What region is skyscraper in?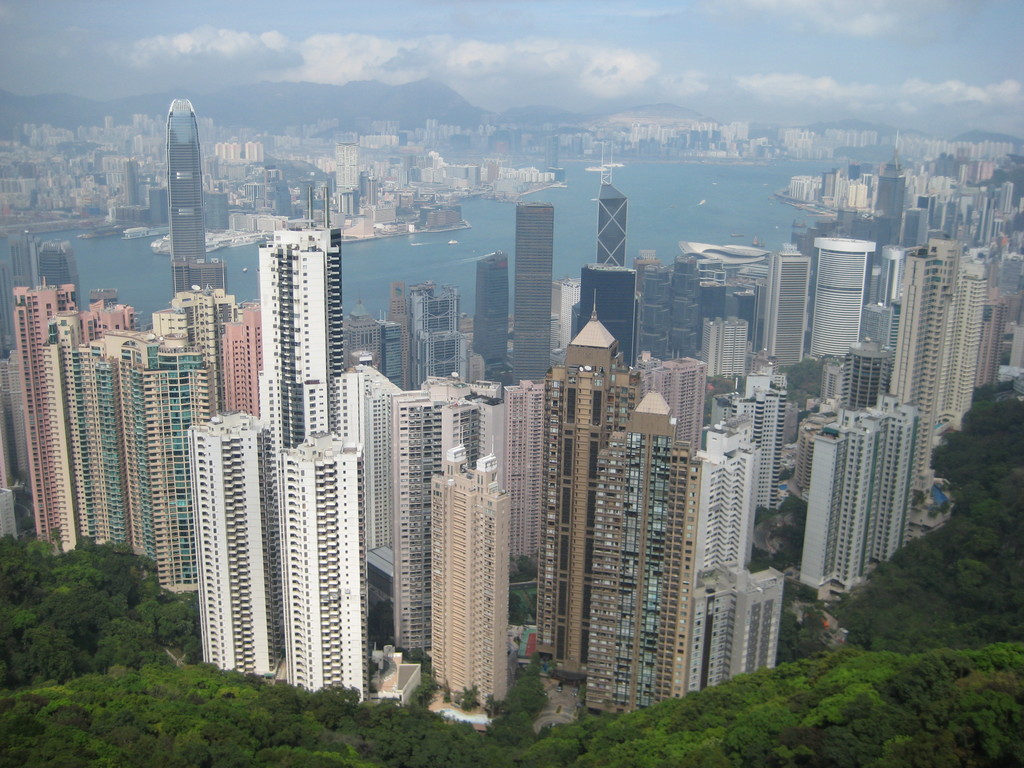
[x1=688, y1=312, x2=756, y2=381].
